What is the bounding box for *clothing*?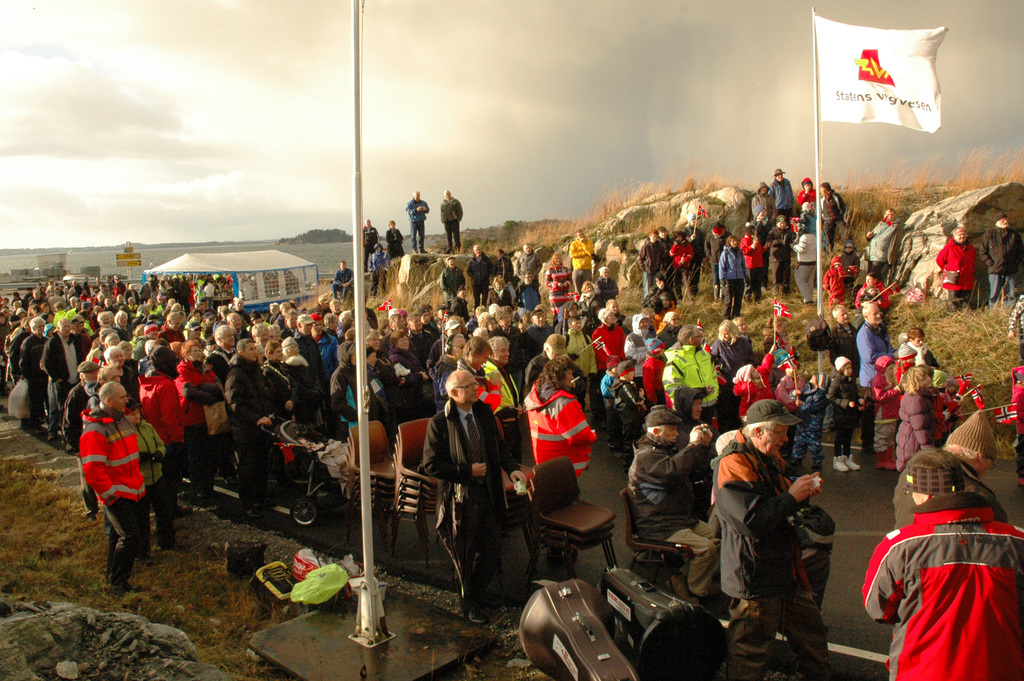
<box>621,310,645,359</box>.
